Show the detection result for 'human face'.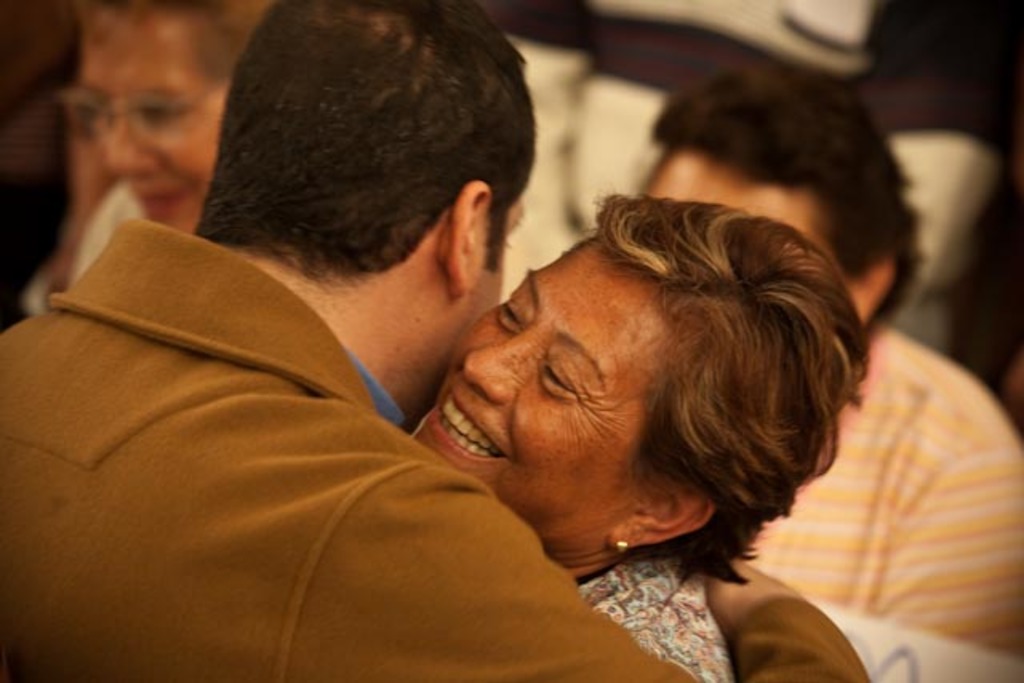
rect(643, 146, 840, 270).
